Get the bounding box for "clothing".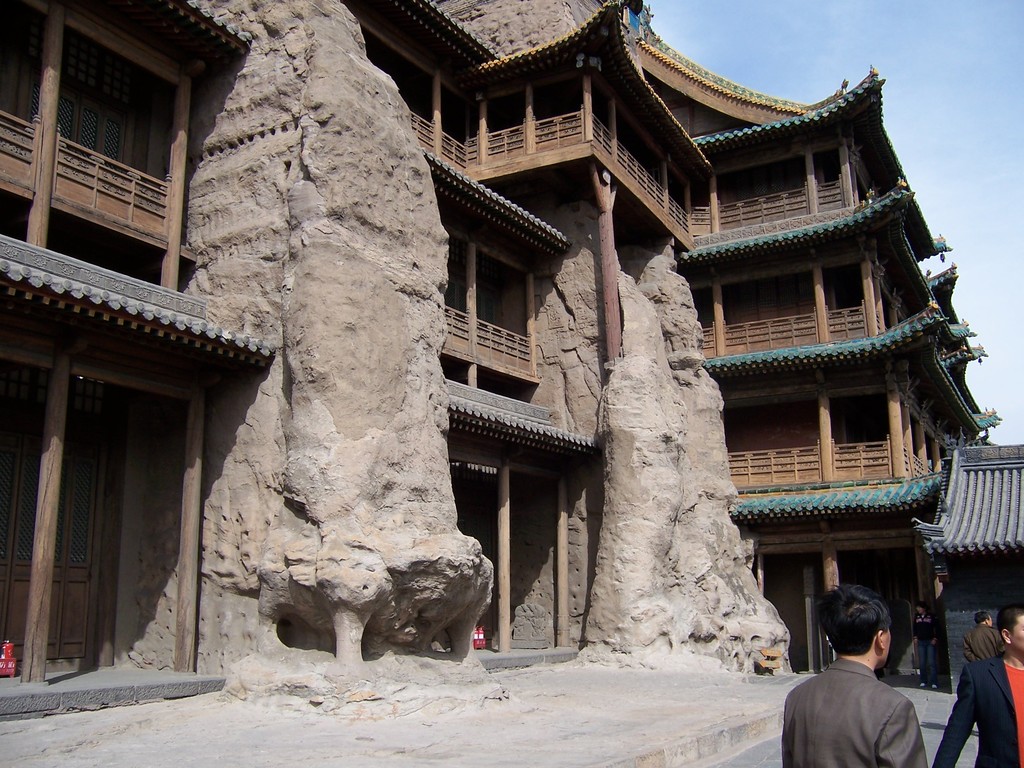
779 664 926 767.
